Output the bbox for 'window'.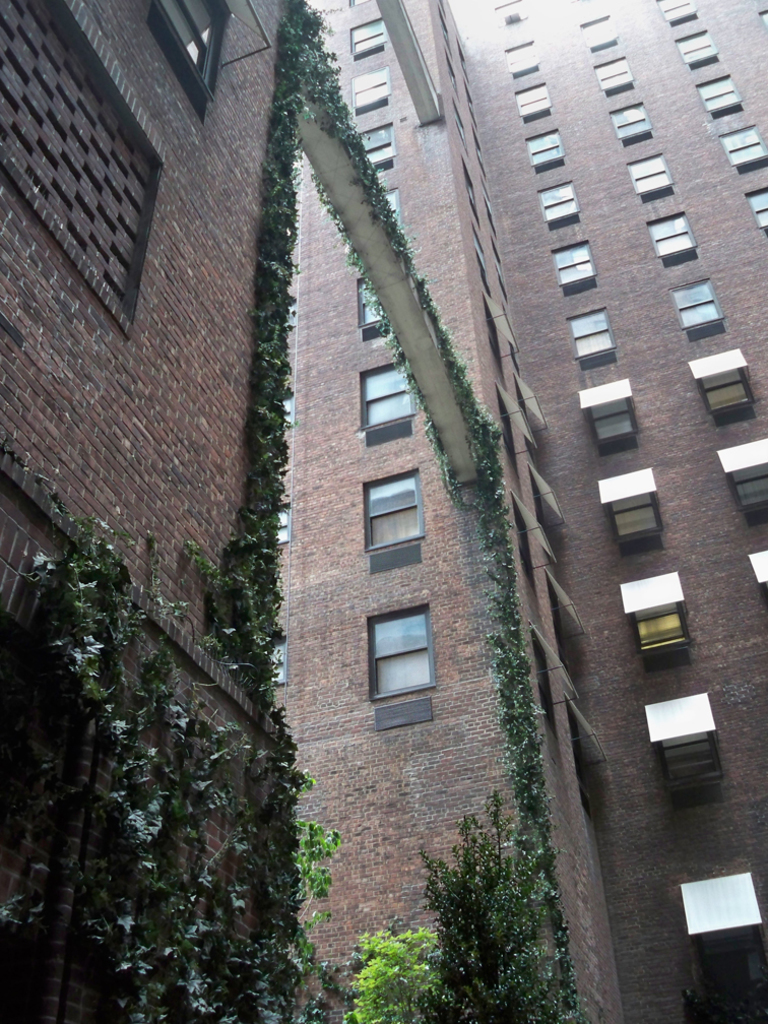
locate(439, 7, 453, 48).
